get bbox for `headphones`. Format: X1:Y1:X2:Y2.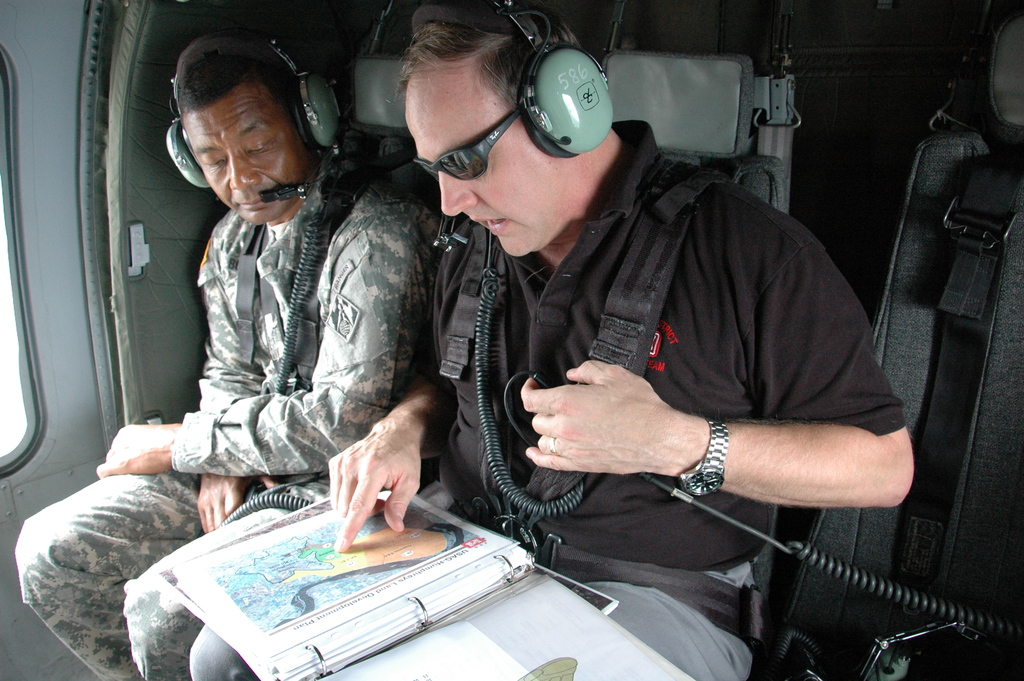
146:32:352:204.
